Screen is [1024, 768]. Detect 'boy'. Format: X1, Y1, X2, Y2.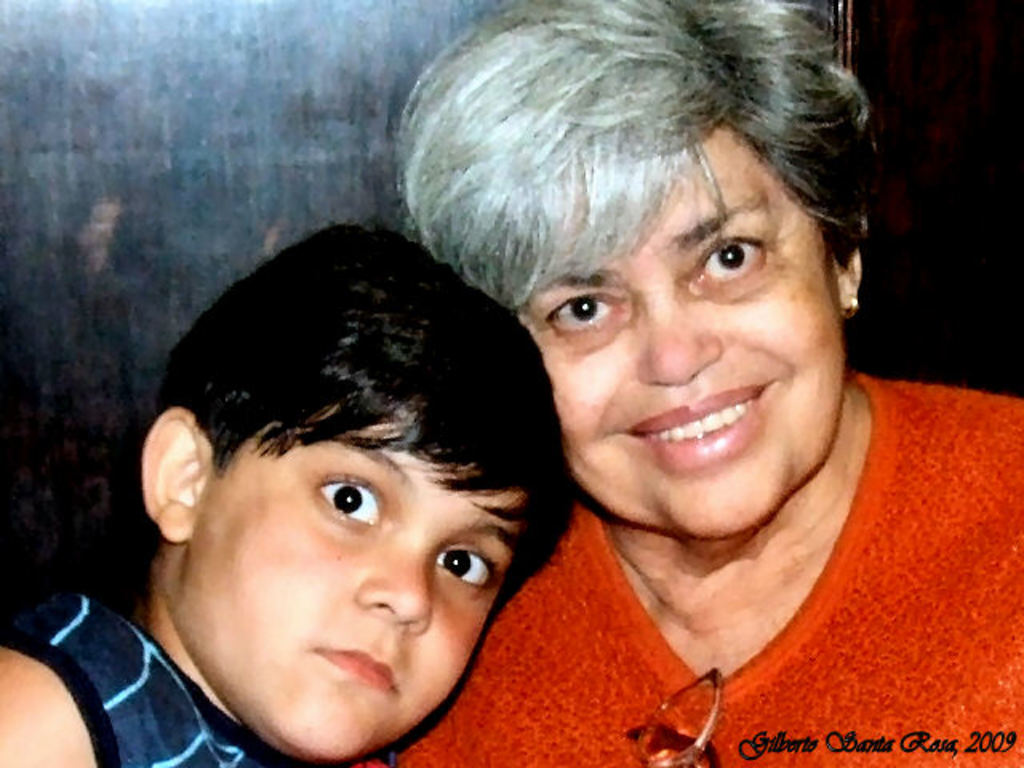
0, 224, 574, 766.
